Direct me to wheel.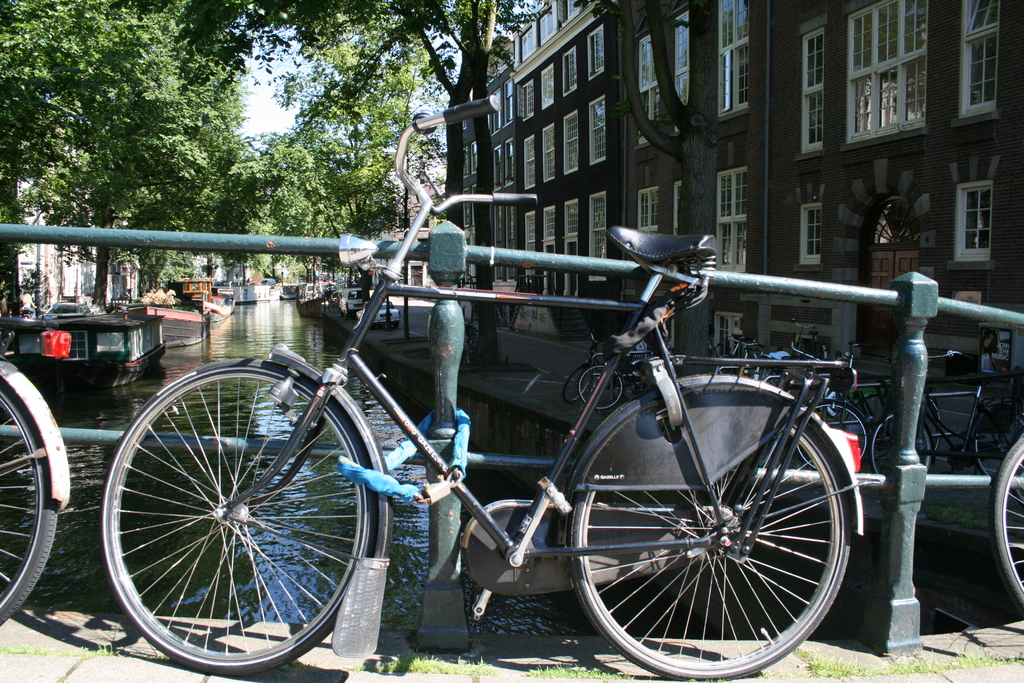
Direction: bbox=[871, 409, 932, 477].
